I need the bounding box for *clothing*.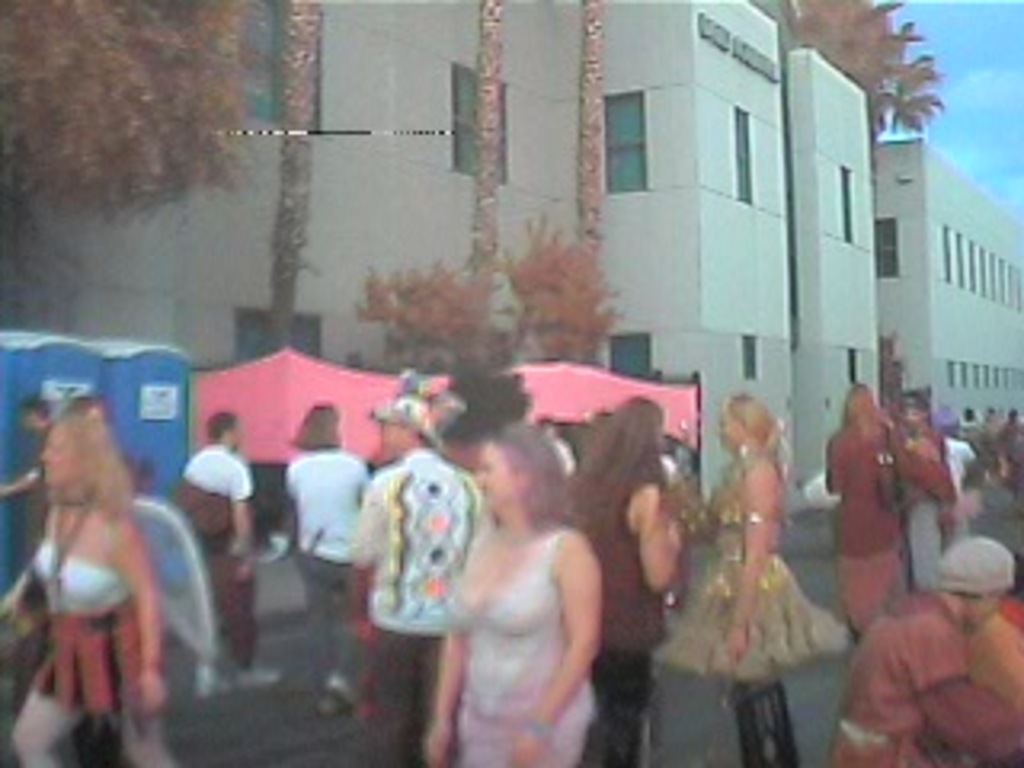
Here it is: rect(832, 586, 1021, 765).
